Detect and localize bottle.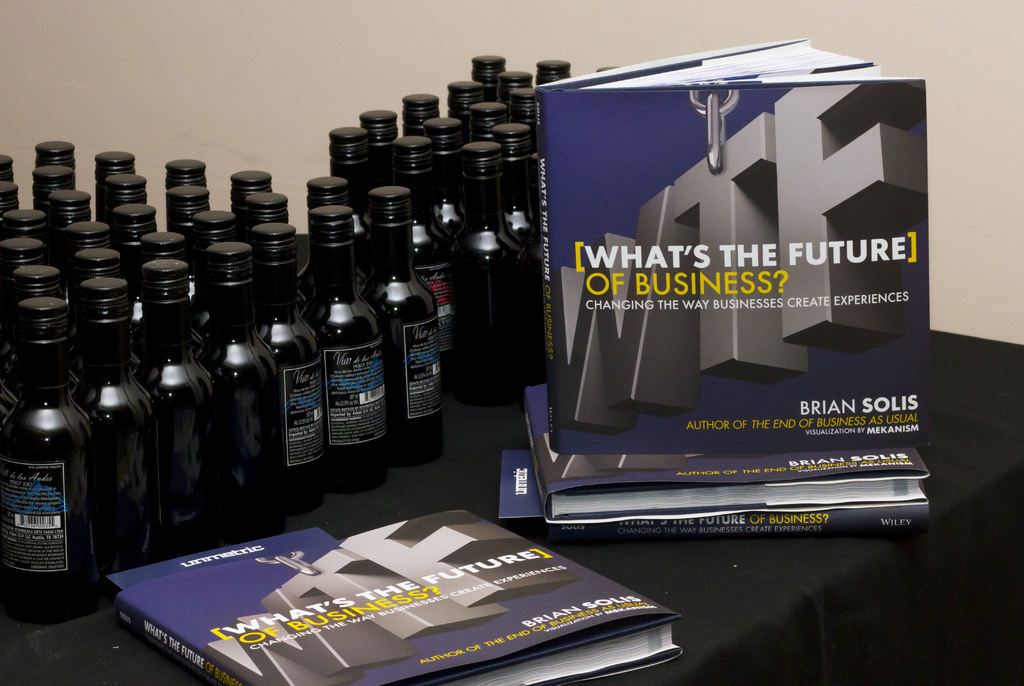
Localized at 513,84,538,130.
